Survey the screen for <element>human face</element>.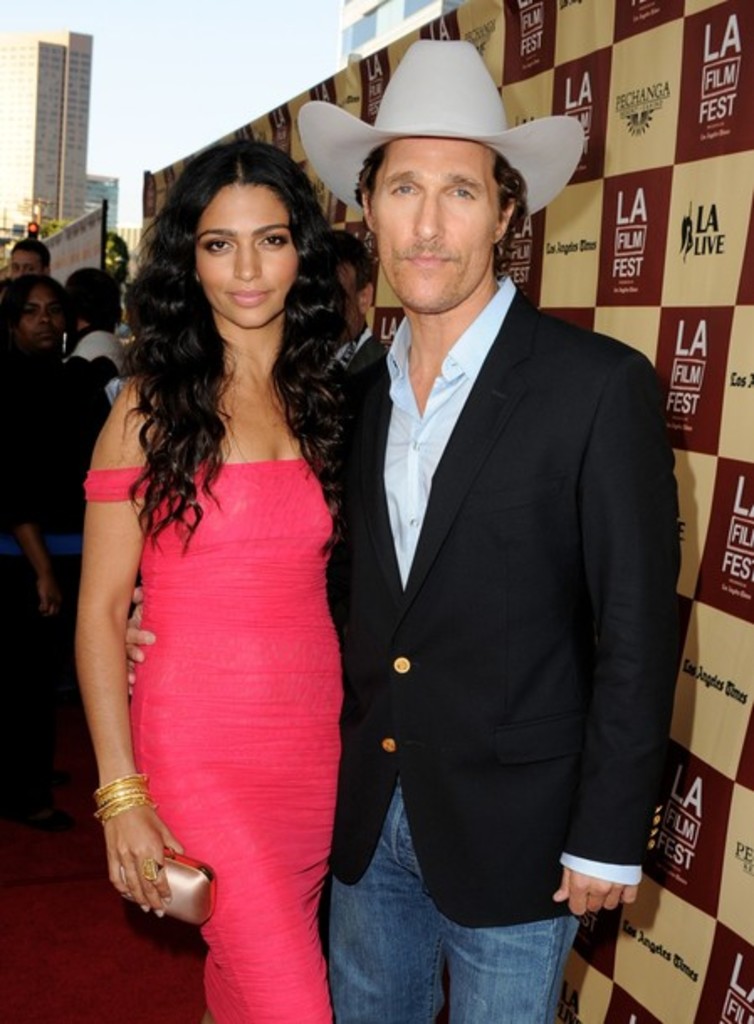
Survey found: <box>22,282,67,341</box>.
